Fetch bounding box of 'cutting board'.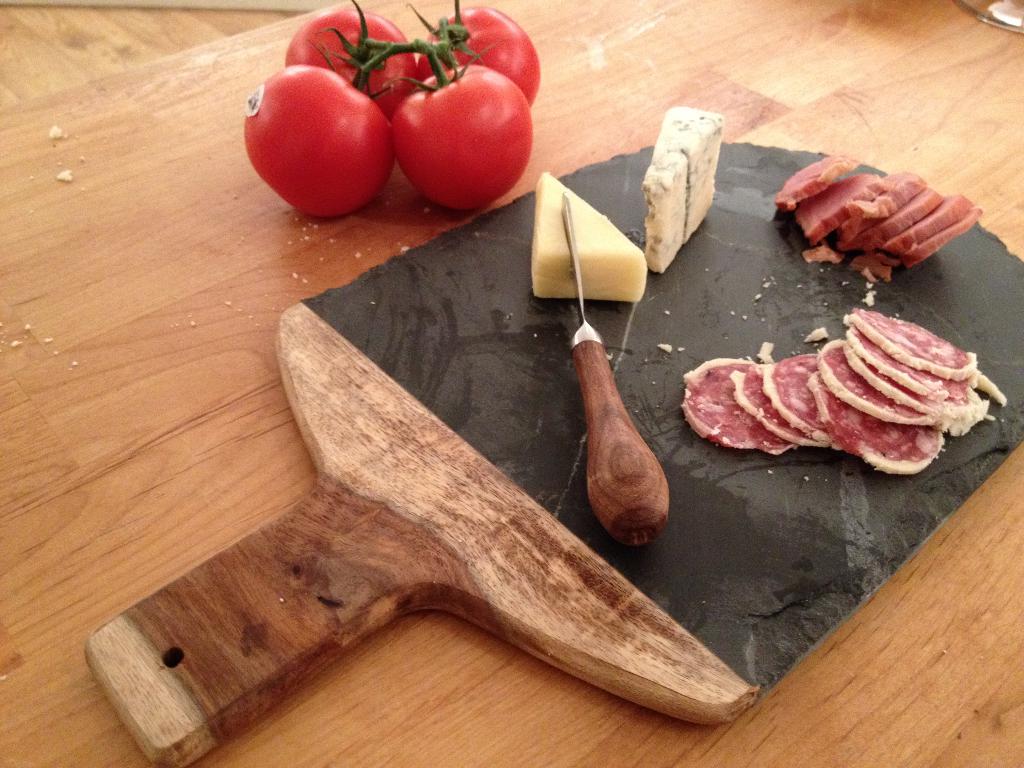
Bbox: x1=78 y1=134 x2=1023 y2=767.
